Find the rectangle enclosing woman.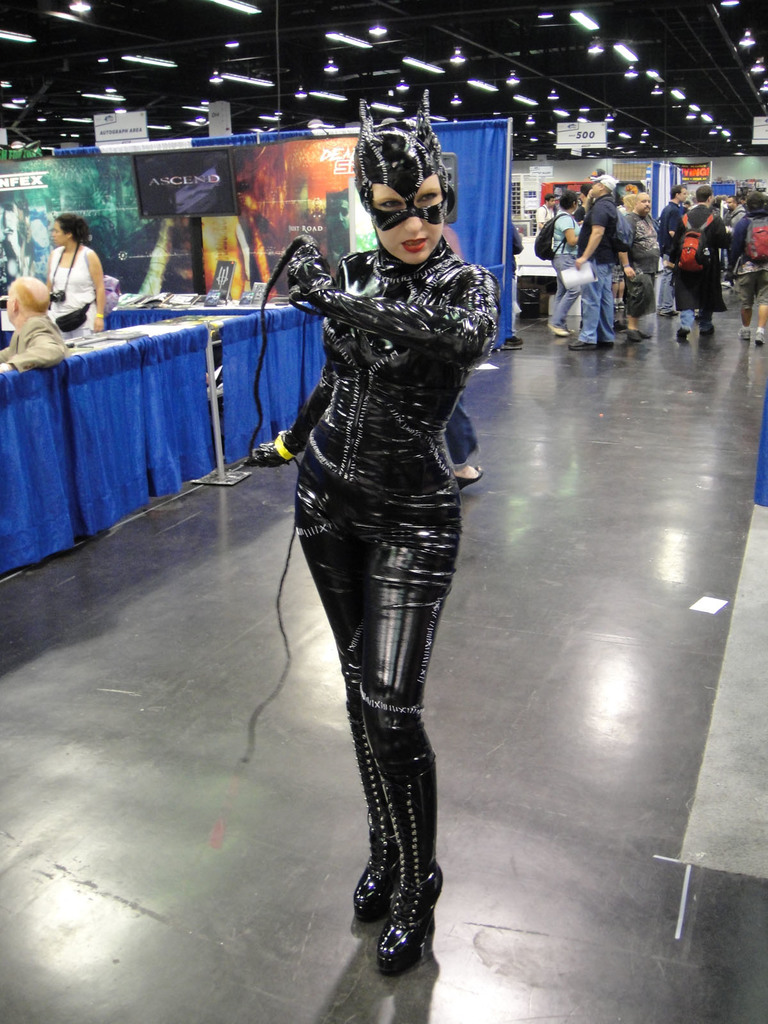
select_region(42, 212, 106, 341).
